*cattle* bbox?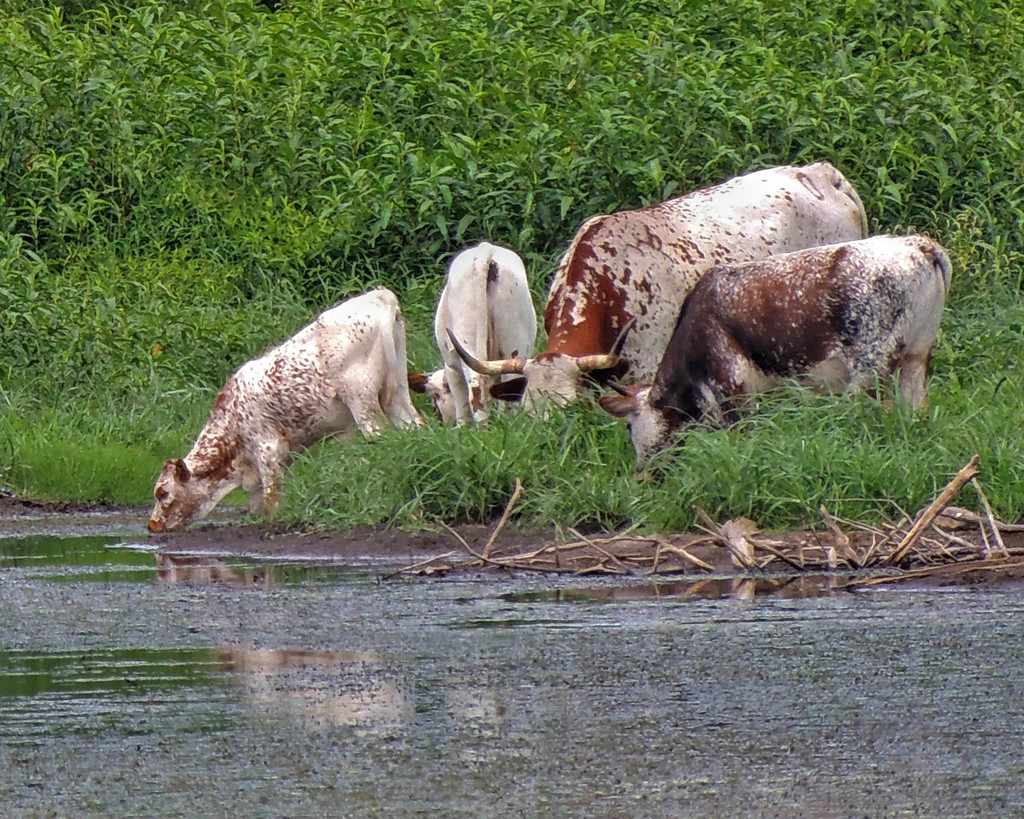
rect(148, 283, 421, 534)
